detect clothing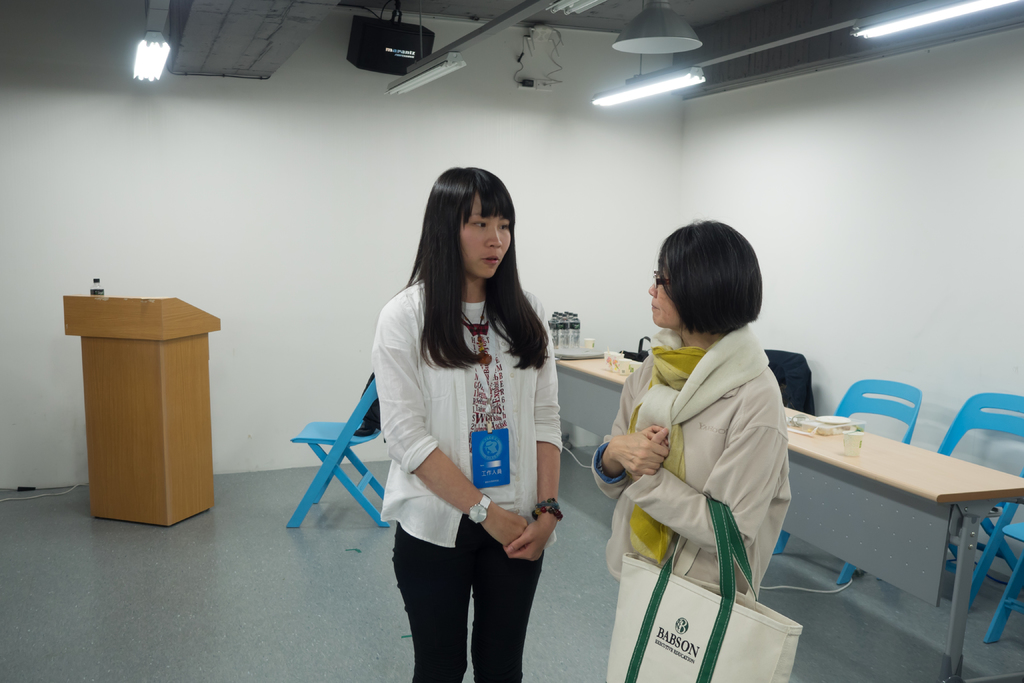
591/329/788/682
